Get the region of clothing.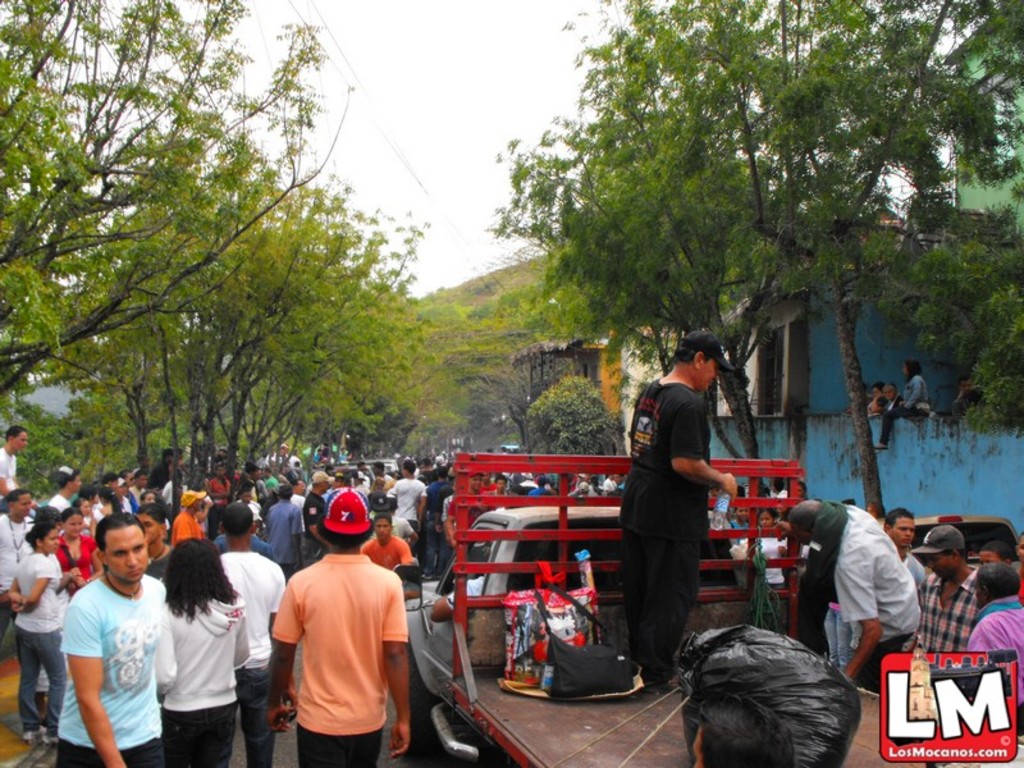
<bbox>9, 552, 61, 737</bbox>.
